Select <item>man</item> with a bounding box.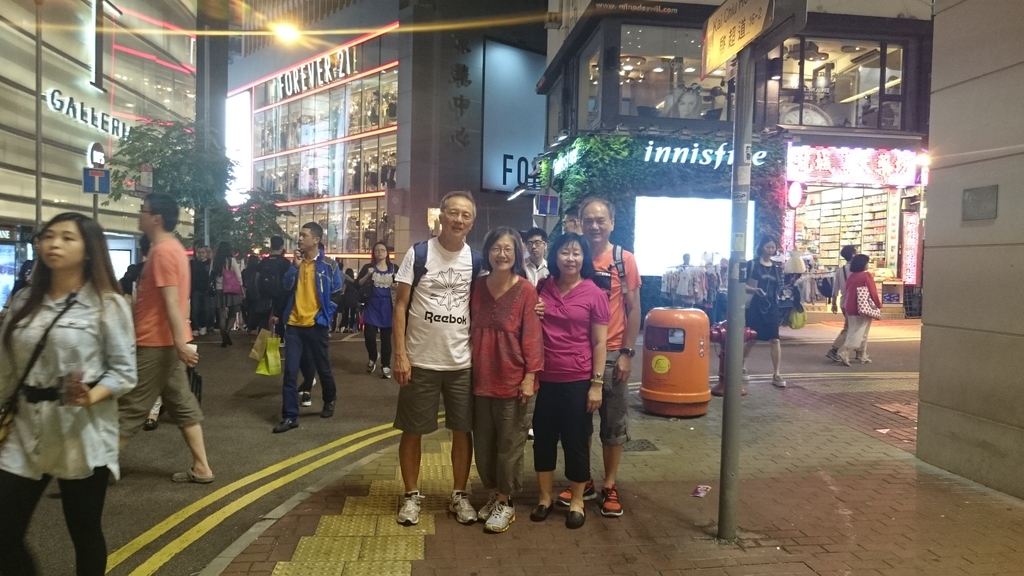
[left=188, top=244, right=212, bottom=336].
